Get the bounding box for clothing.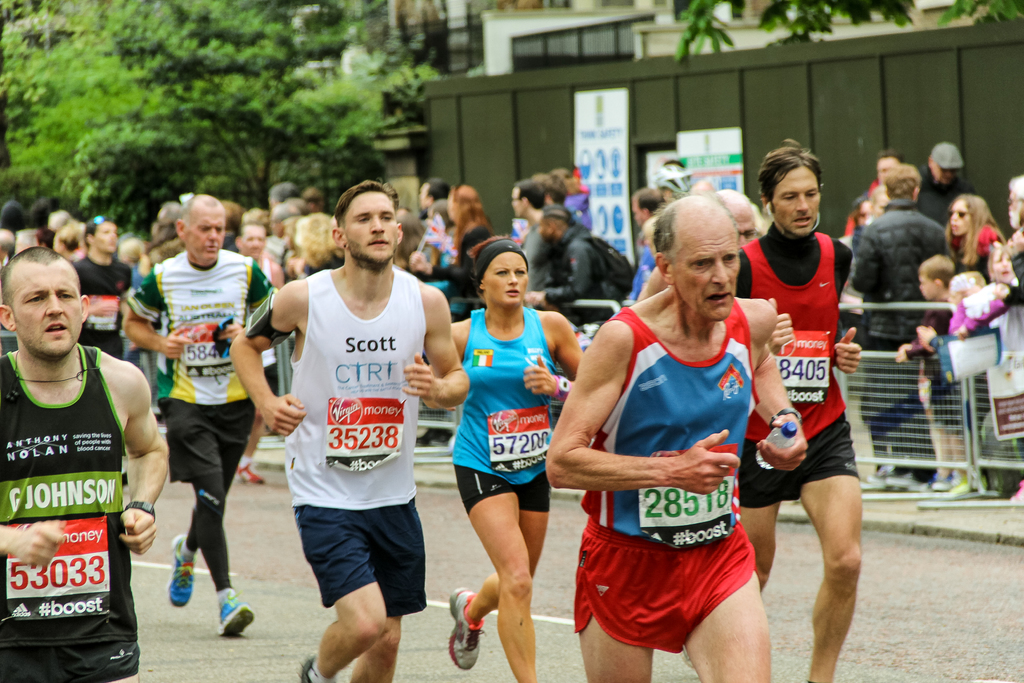
(572,293,755,655).
